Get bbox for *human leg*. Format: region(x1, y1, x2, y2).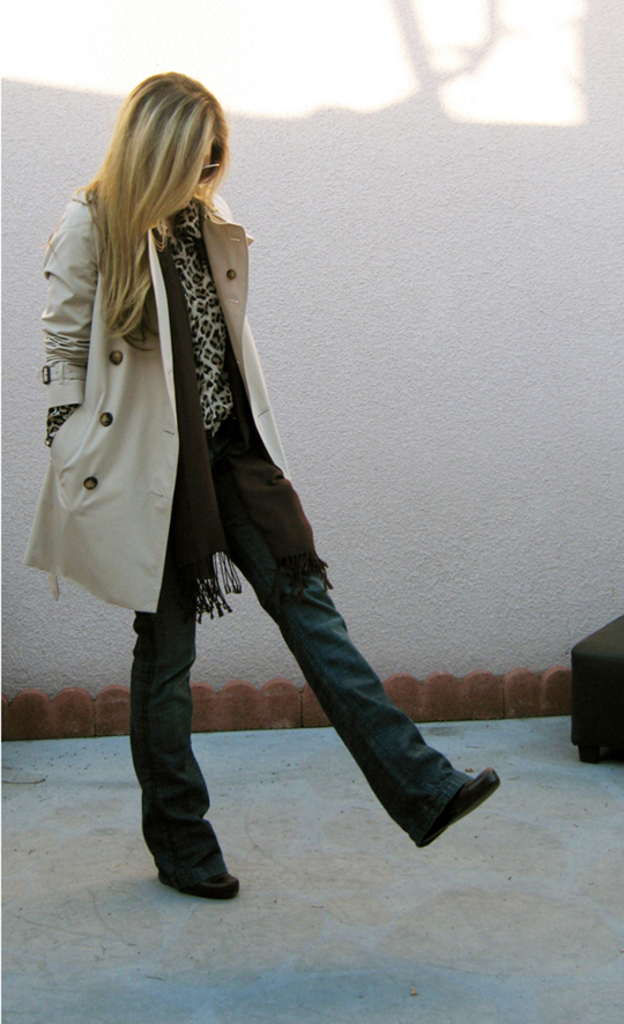
region(215, 429, 498, 851).
